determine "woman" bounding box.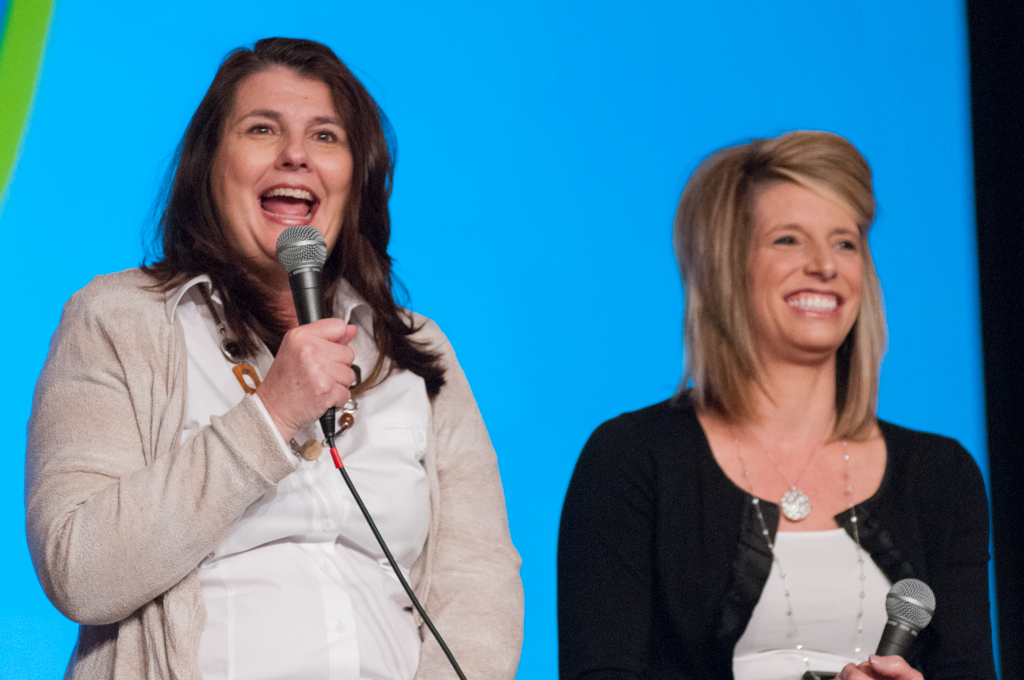
Determined: (24, 37, 525, 679).
